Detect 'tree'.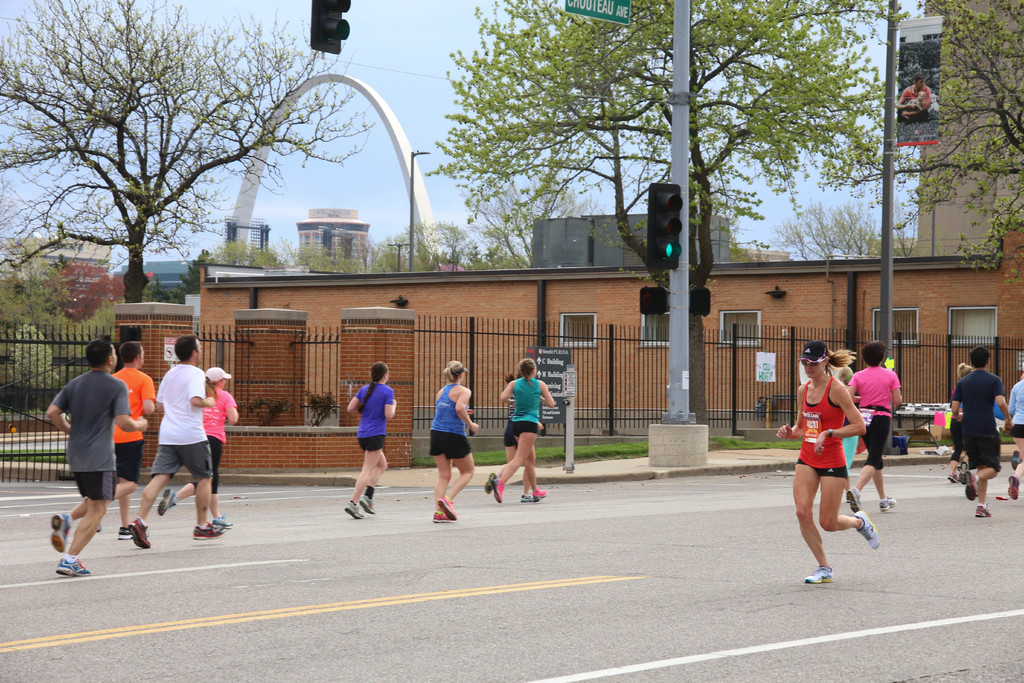
Detected at l=424, t=0, r=911, b=427.
